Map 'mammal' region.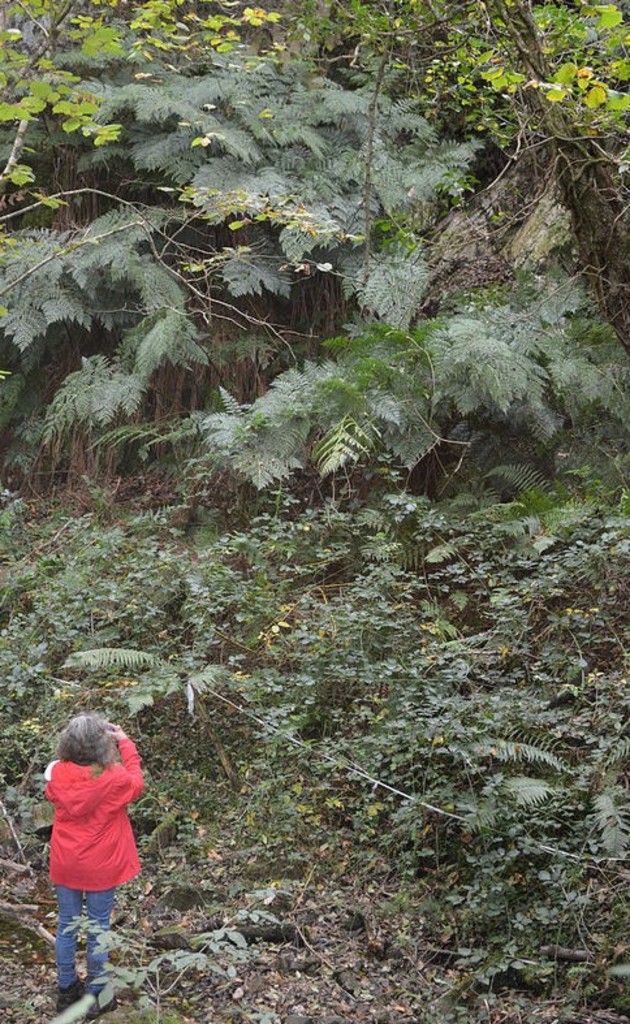
Mapped to 20:709:156:964.
